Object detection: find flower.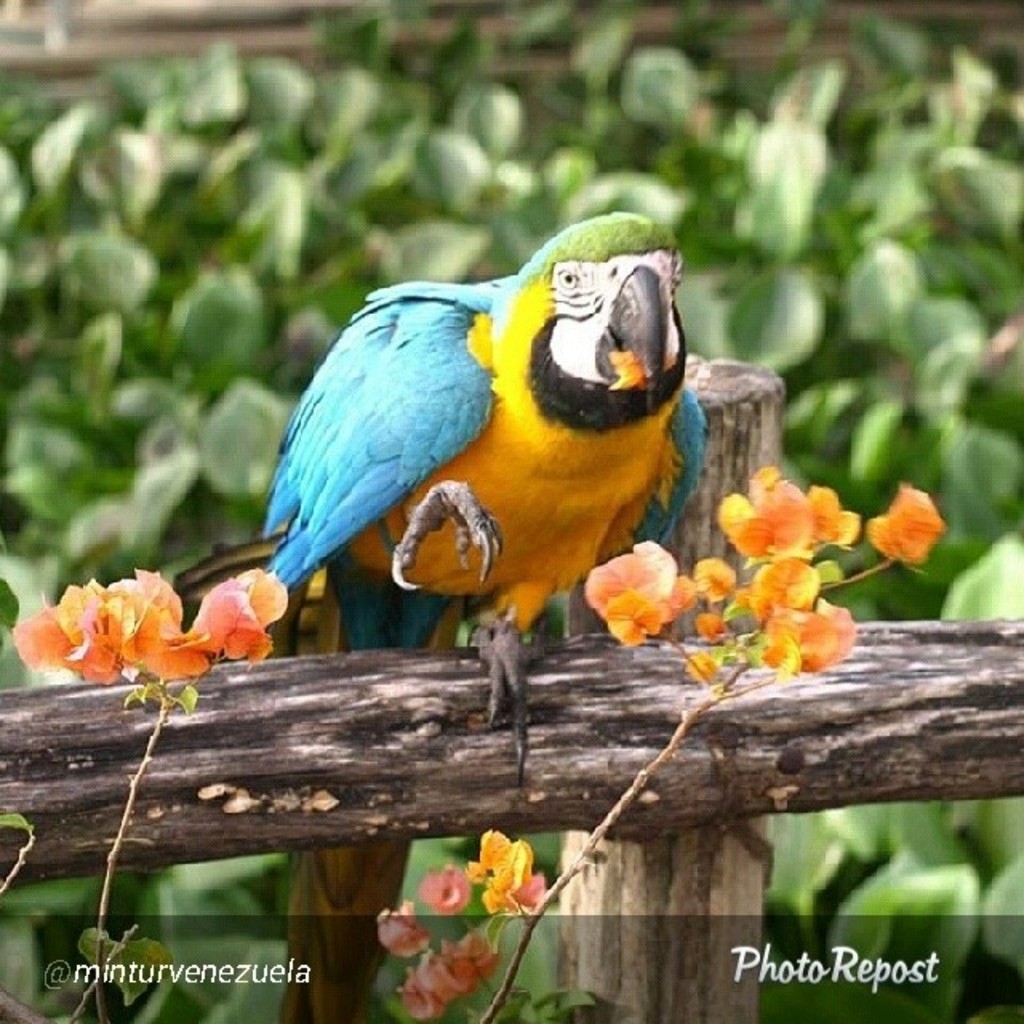
[x1=685, y1=458, x2=947, y2=678].
